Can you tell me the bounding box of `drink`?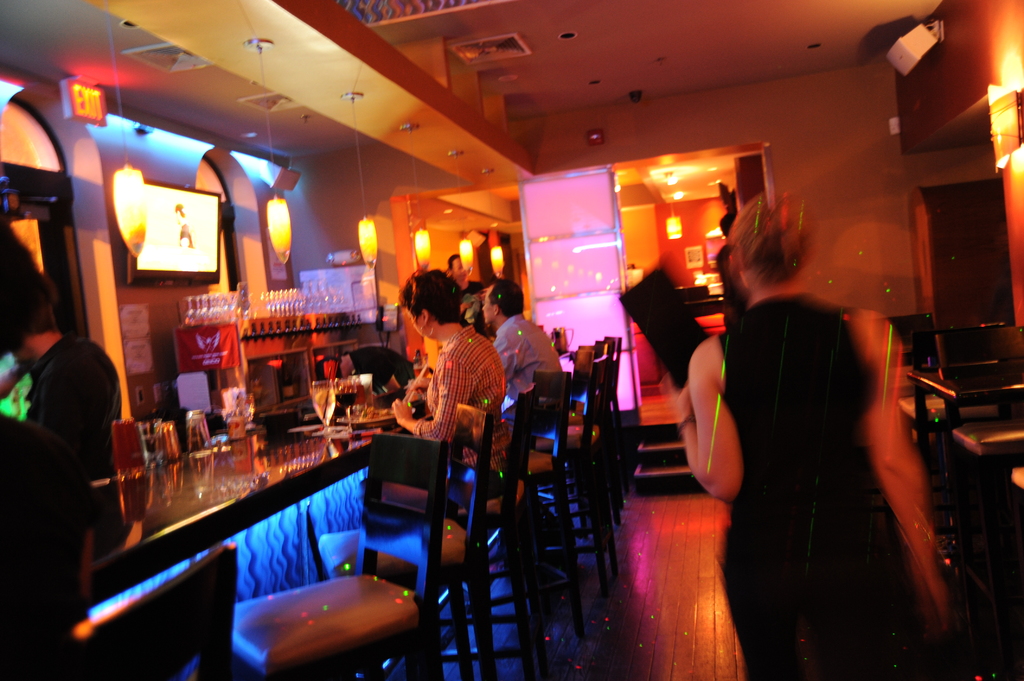
bbox=[308, 381, 333, 435].
